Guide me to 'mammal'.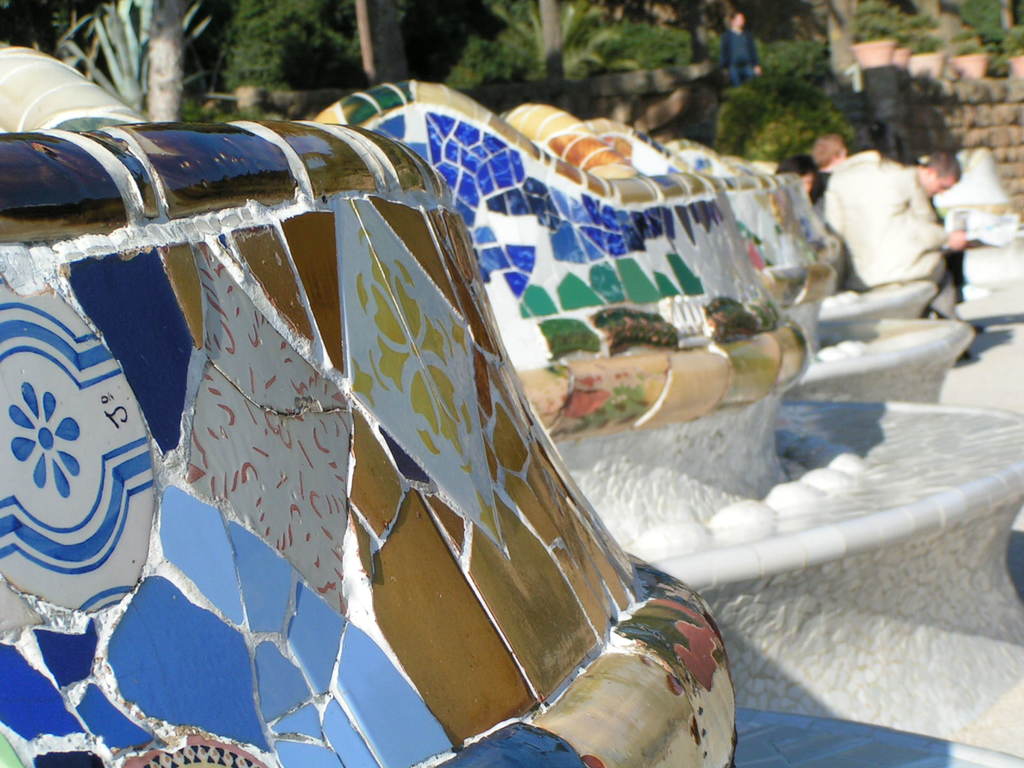
Guidance: <region>719, 13, 764, 86</region>.
